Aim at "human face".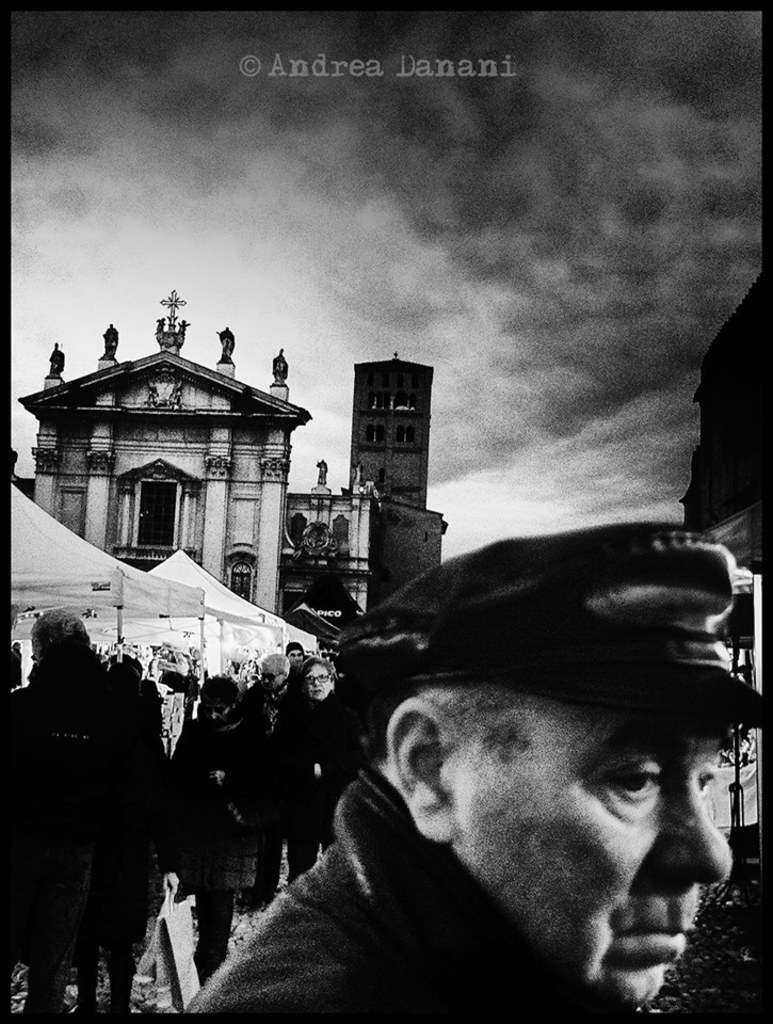
Aimed at Rect(448, 706, 737, 1002).
